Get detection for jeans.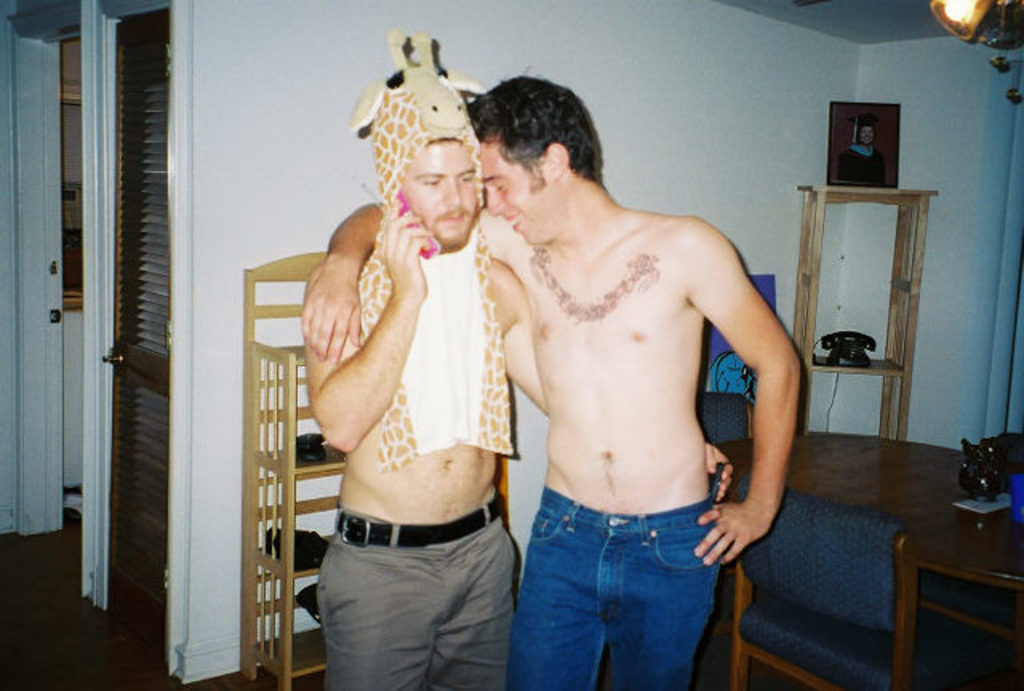
Detection: [x1=512, y1=486, x2=746, y2=686].
